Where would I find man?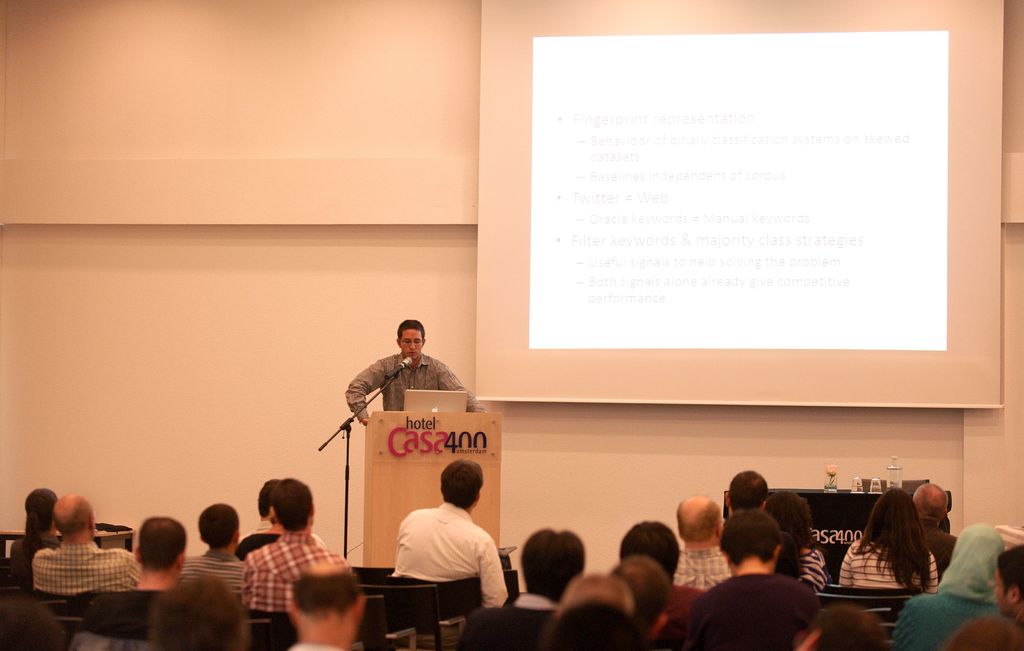
At box(10, 490, 146, 610).
